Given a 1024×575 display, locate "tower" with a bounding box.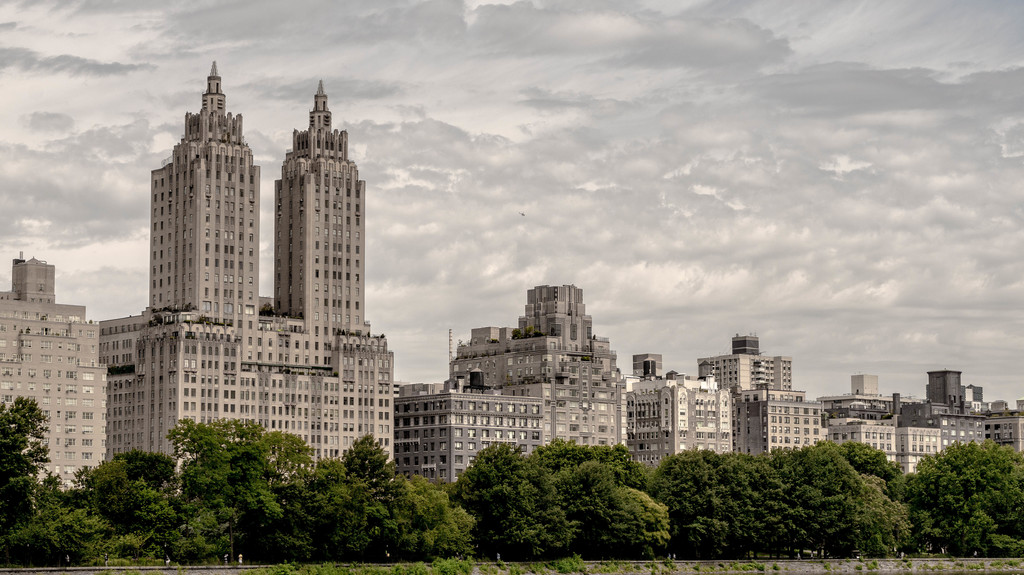
Located: <bbox>138, 59, 264, 322</bbox>.
